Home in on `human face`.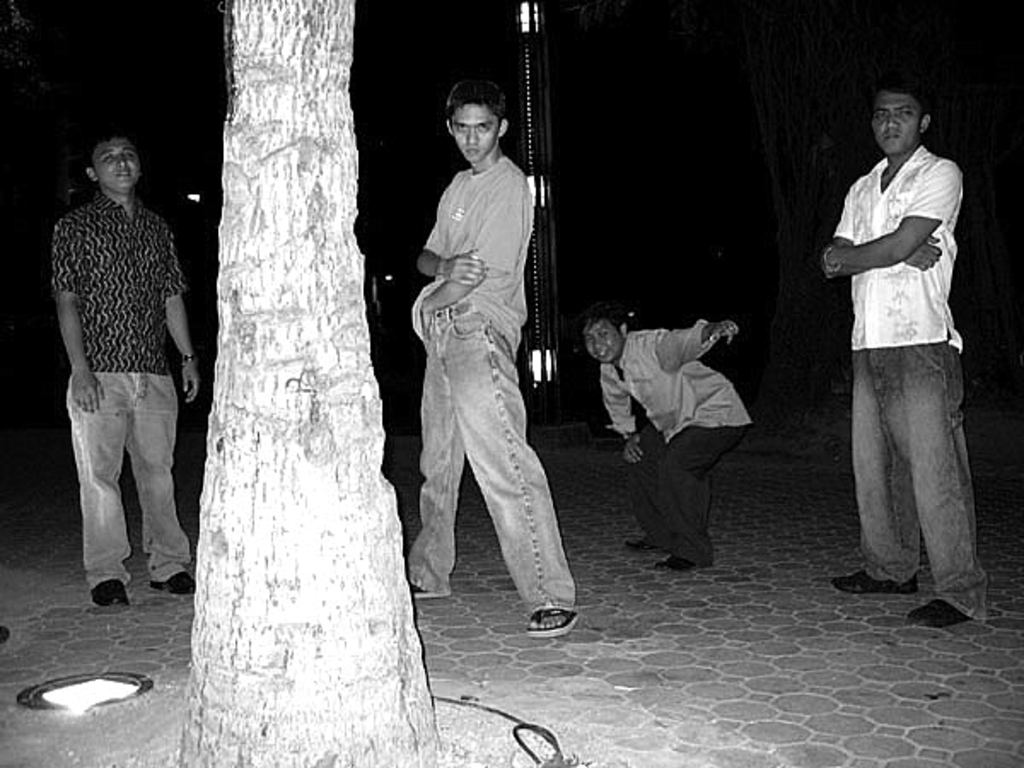
Homed in at 874:89:923:155.
